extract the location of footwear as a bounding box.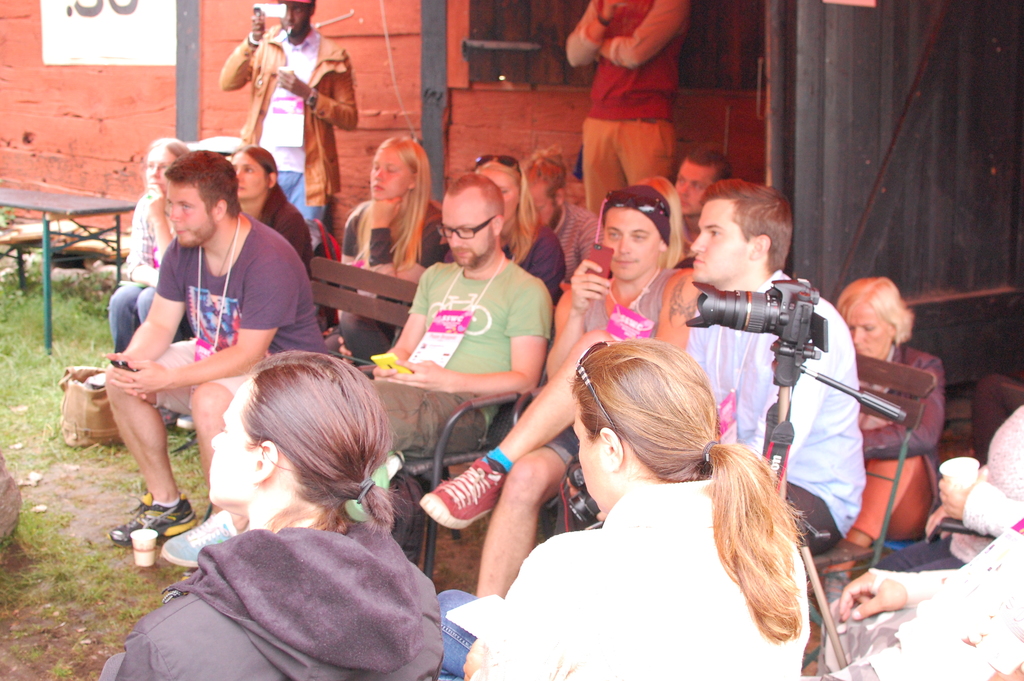
<region>161, 511, 242, 571</region>.
